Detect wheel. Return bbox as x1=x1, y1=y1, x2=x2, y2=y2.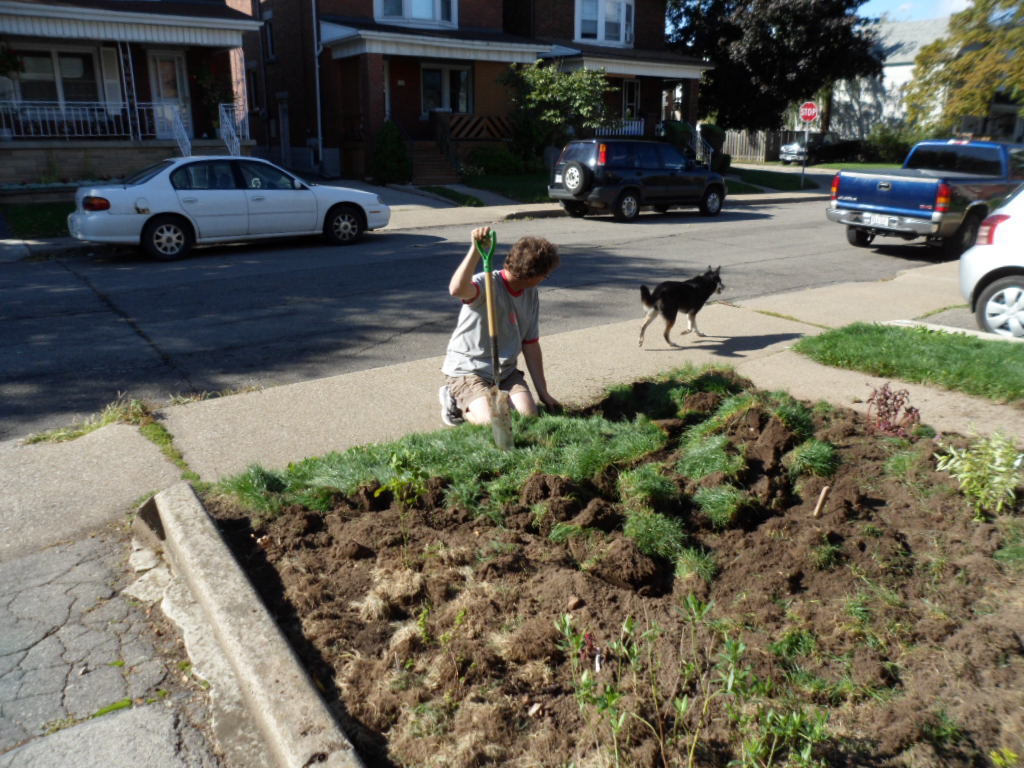
x1=700, y1=185, x2=723, y2=216.
